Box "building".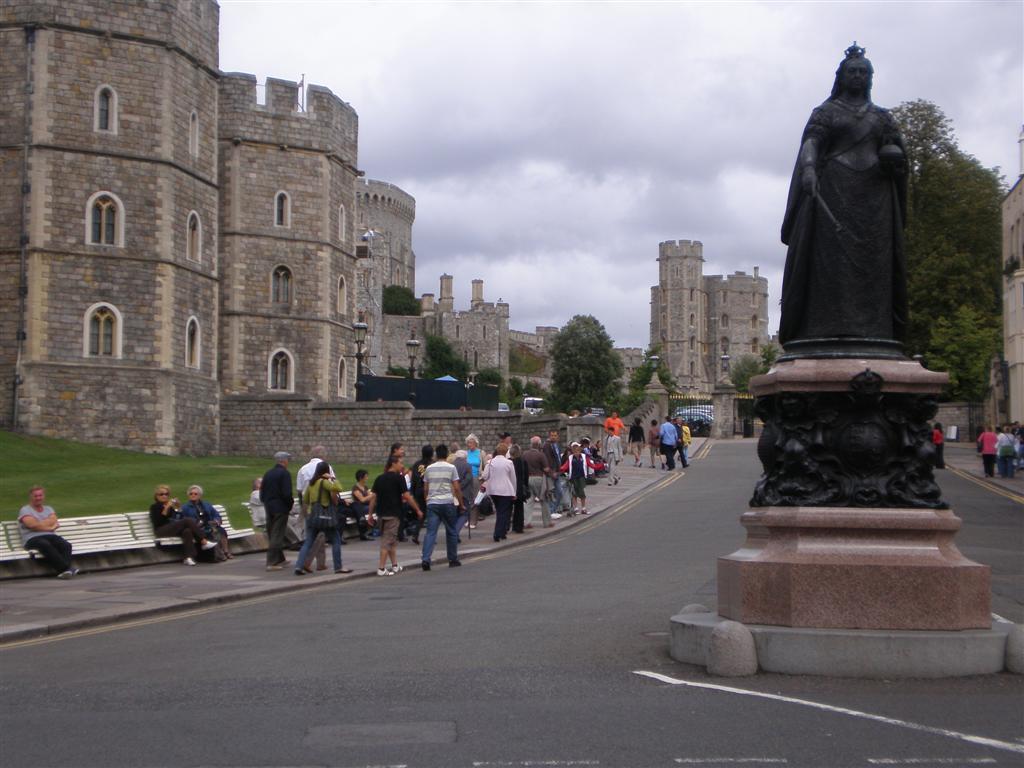
box(0, 0, 775, 469).
